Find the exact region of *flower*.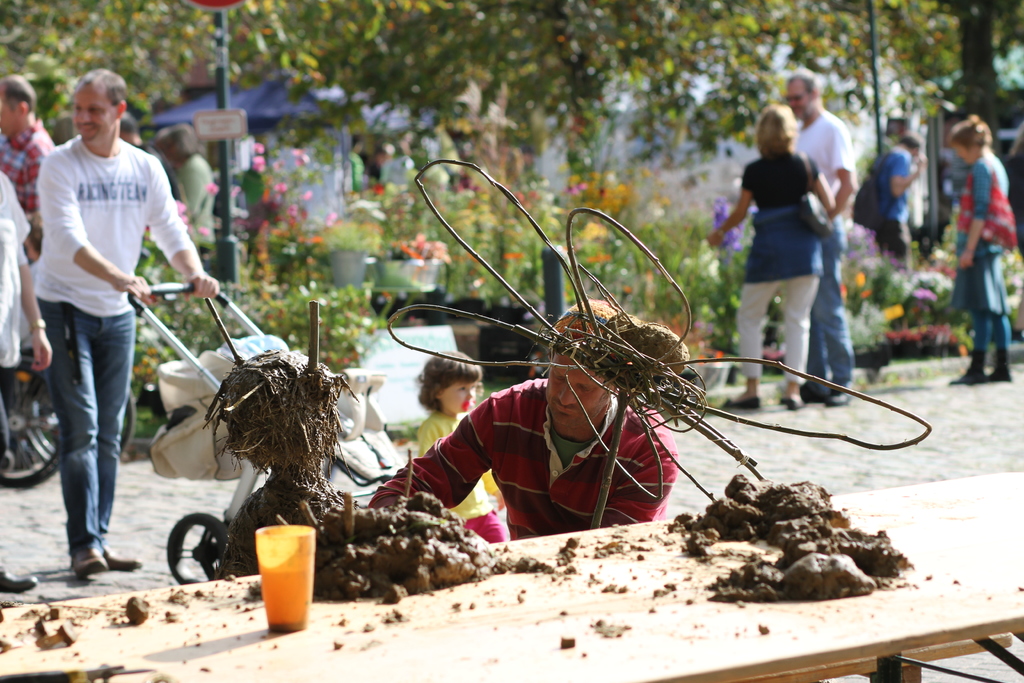
Exact region: [x1=710, y1=194, x2=740, y2=252].
